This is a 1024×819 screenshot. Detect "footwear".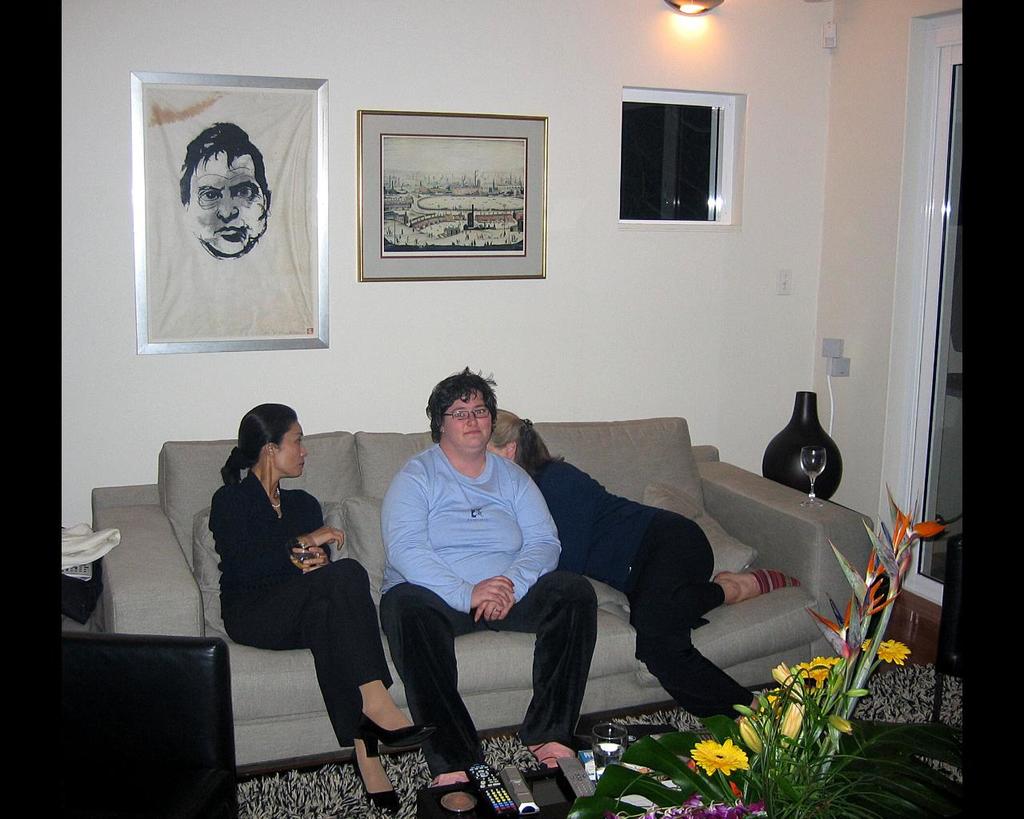
354,711,443,756.
